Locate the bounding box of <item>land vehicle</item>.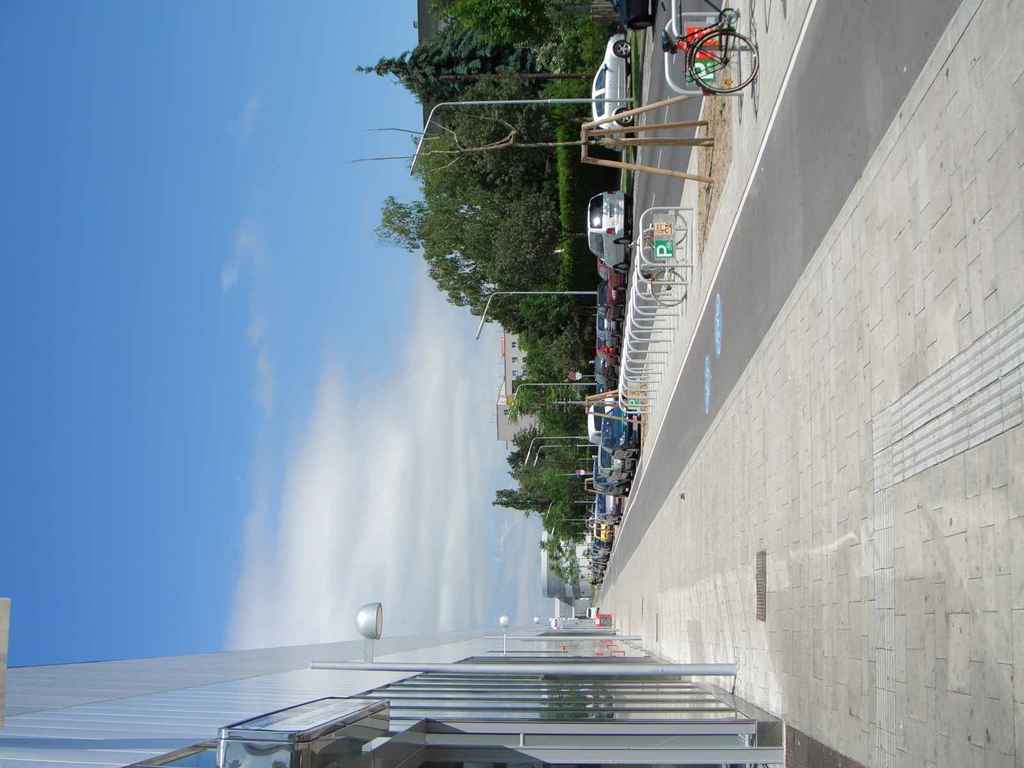
Bounding box: {"left": 587, "top": 193, "right": 628, "bottom": 274}.
